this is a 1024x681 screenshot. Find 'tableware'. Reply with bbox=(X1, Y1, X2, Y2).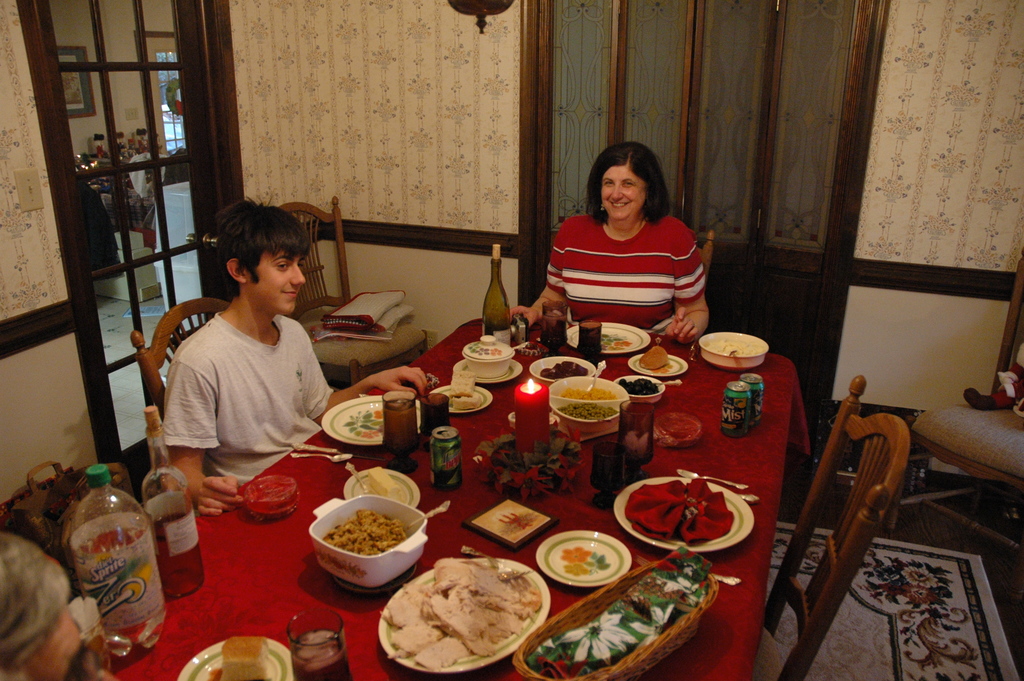
bbox=(616, 477, 757, 549).
